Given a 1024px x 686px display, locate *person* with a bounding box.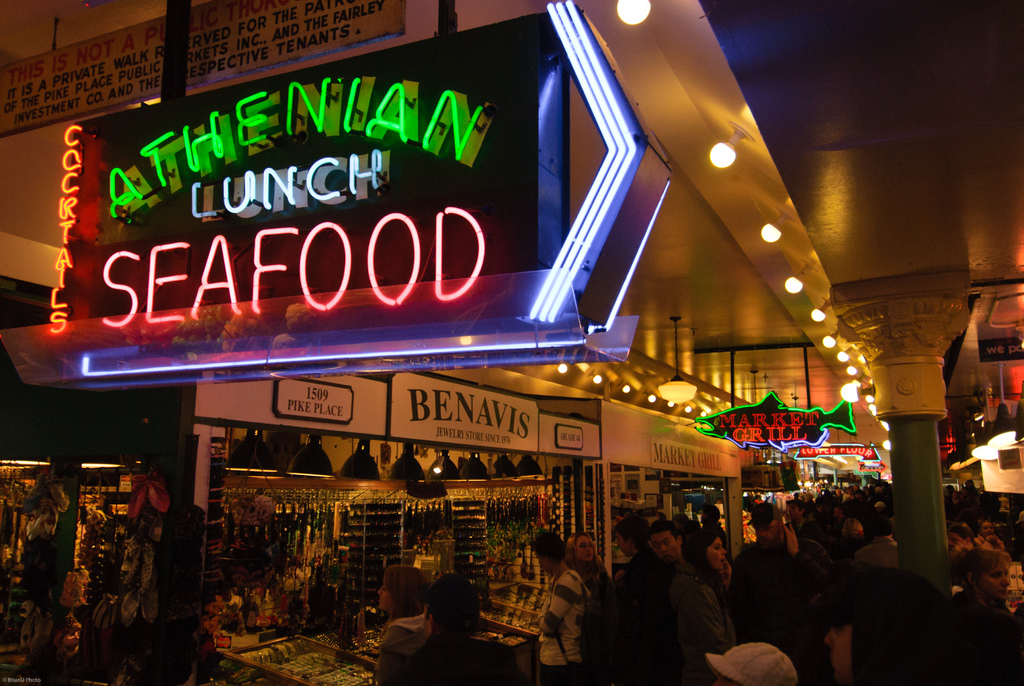
Located: <bbox>535, 528, 585, 685</bbox>.
